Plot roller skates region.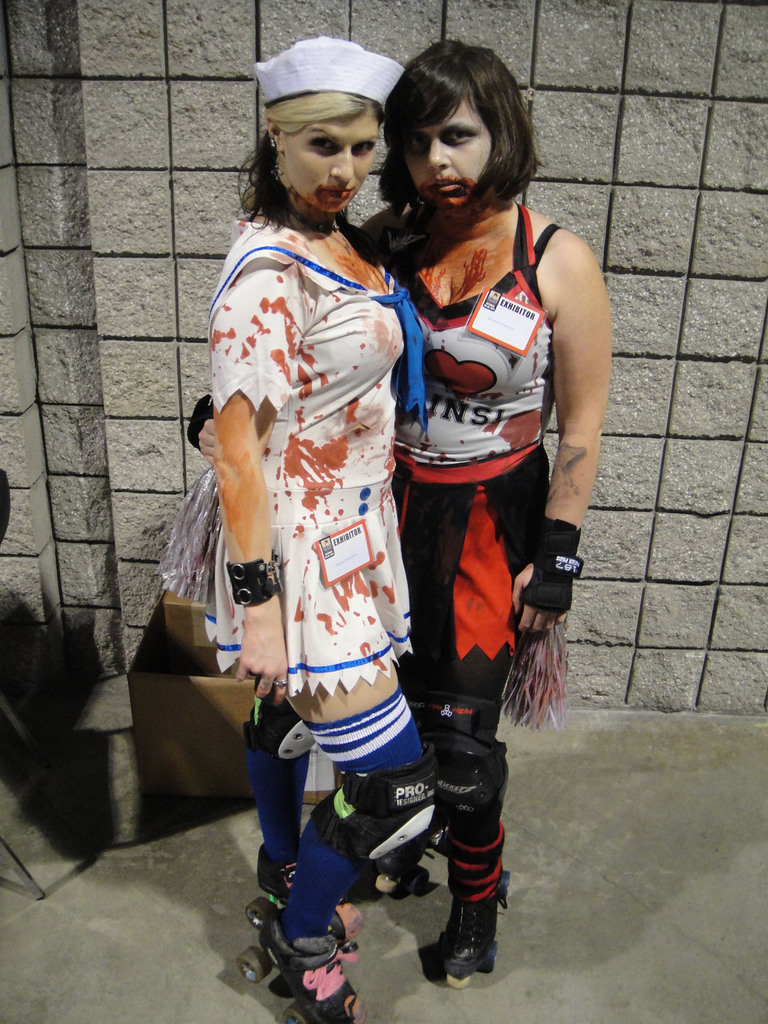
Plotted at left=434, top=867, right=512, bottom=991.
